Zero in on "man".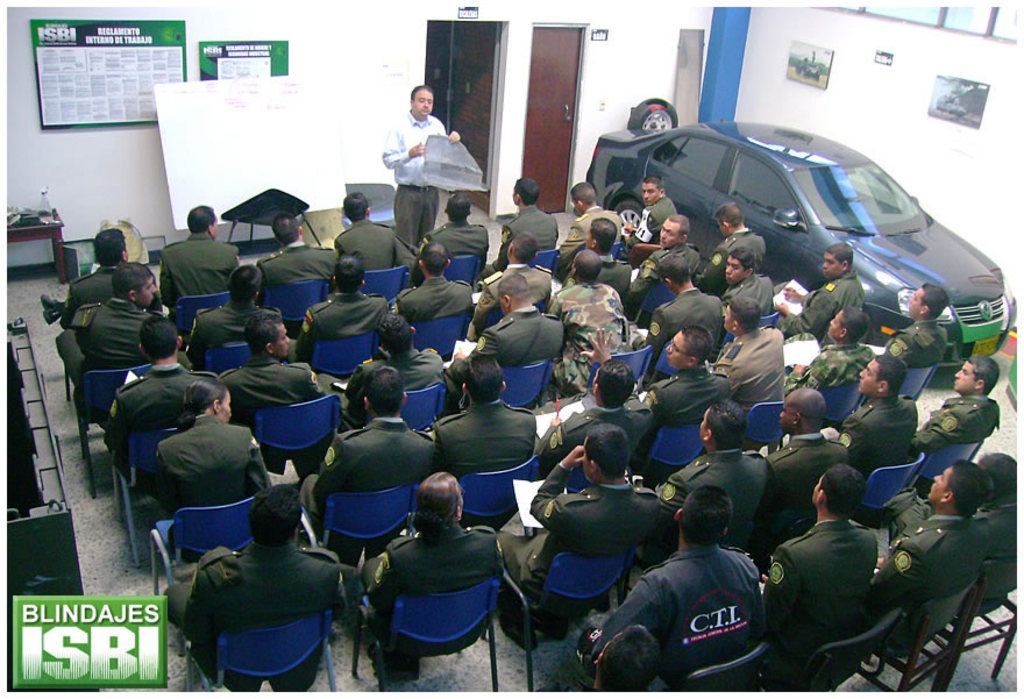
Zeroed in: box(695, 200, 766, 294).
